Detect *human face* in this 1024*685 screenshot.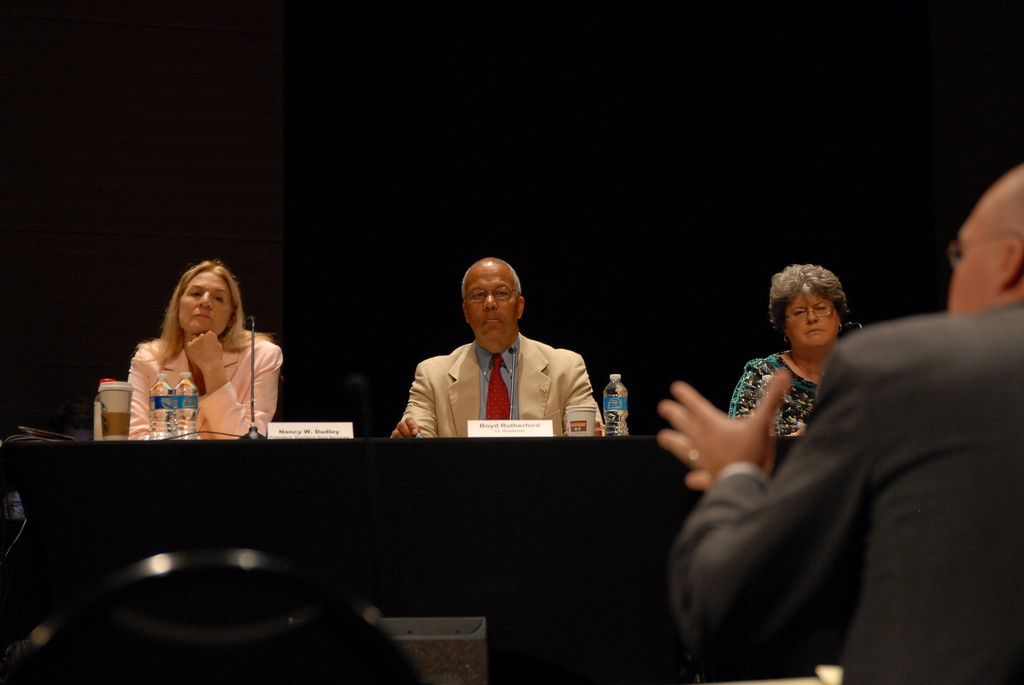
Detection: <bbox>941, 185, 1005, 318</bbox>.
